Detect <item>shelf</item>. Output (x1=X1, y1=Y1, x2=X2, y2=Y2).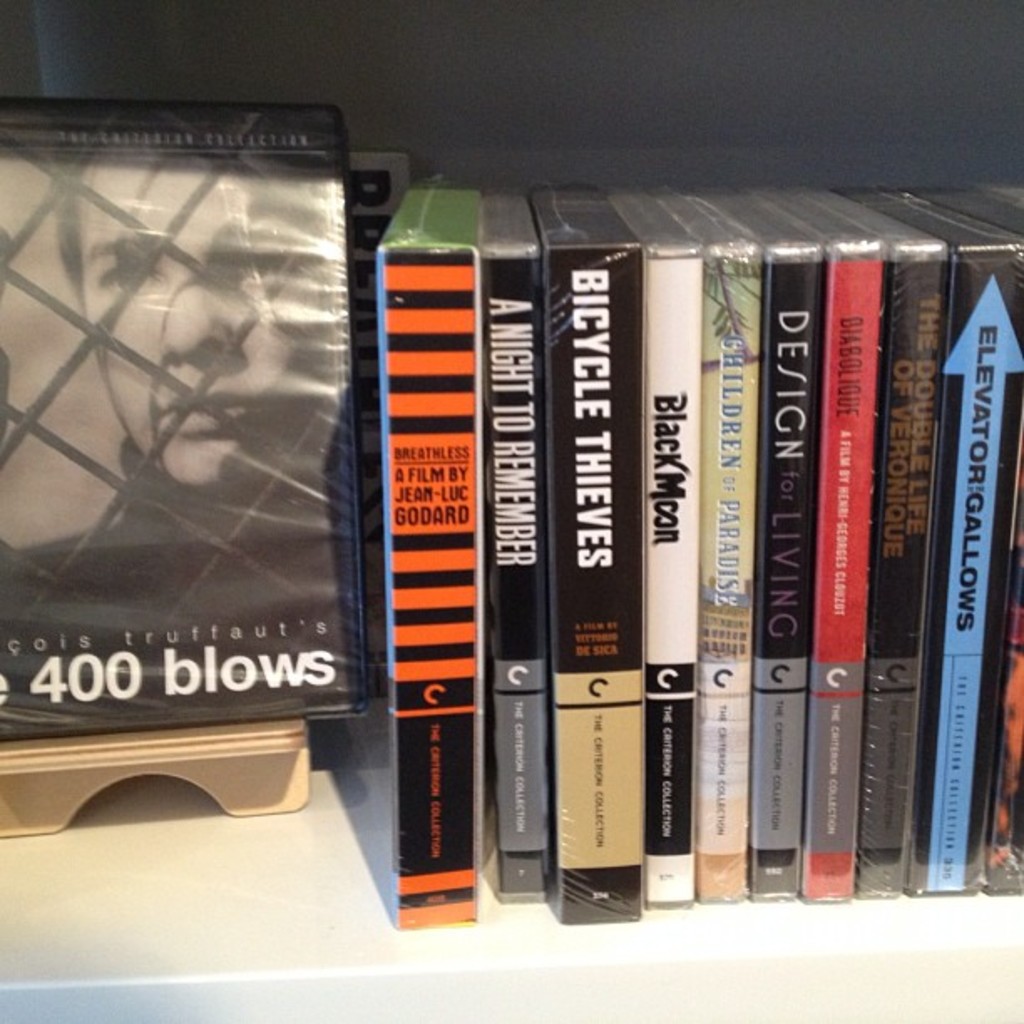
(x1=0, y1=892, x2=1022, y2=1022).
